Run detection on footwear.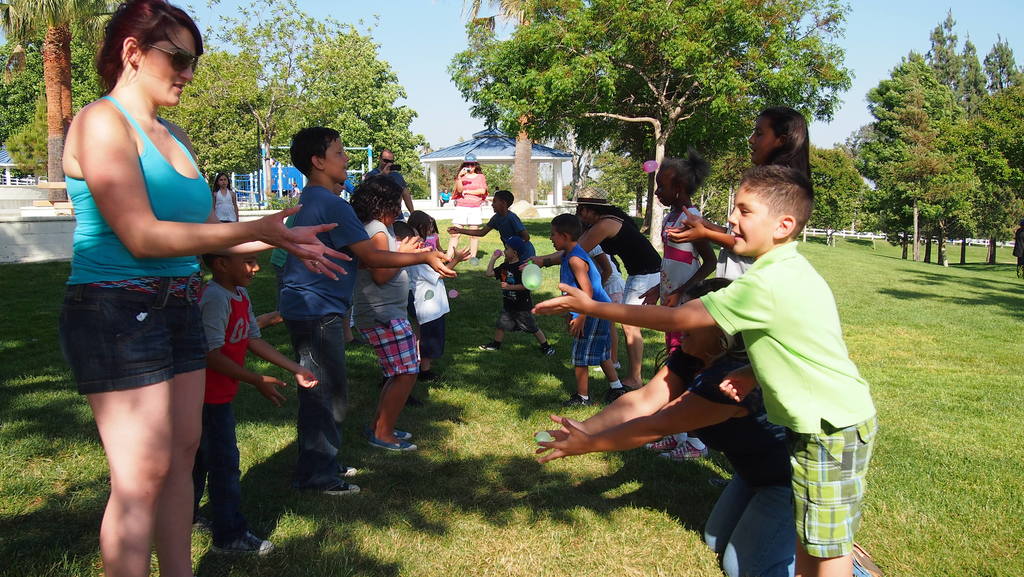
Result: region(541, 343, 554, 354).
